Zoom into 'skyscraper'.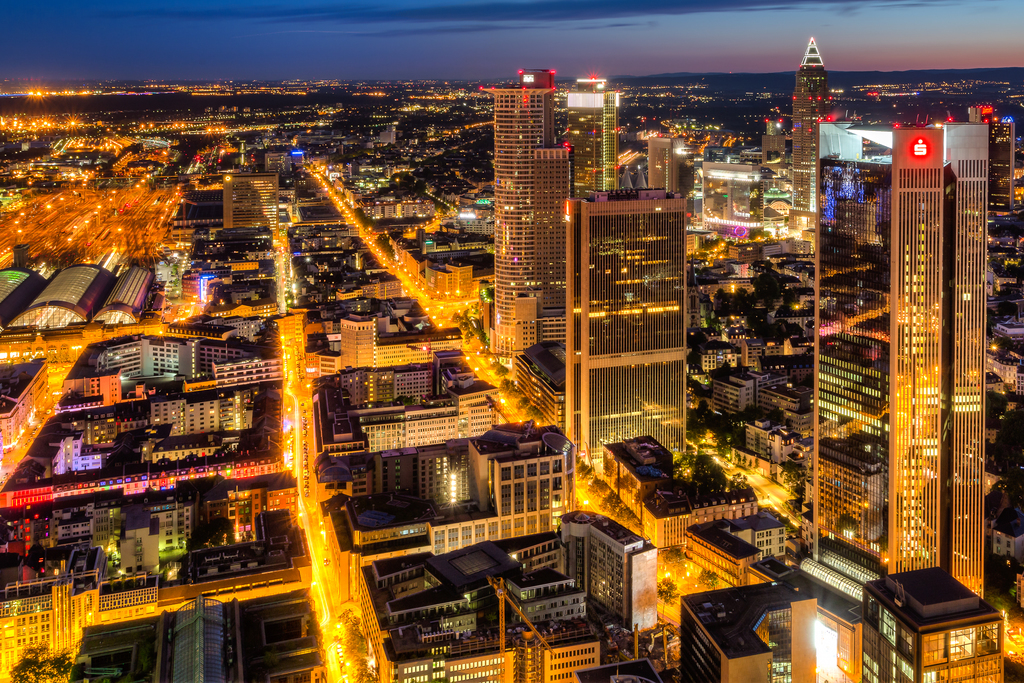
Zoom target: <region>483, 55, 588, 350</region>.
